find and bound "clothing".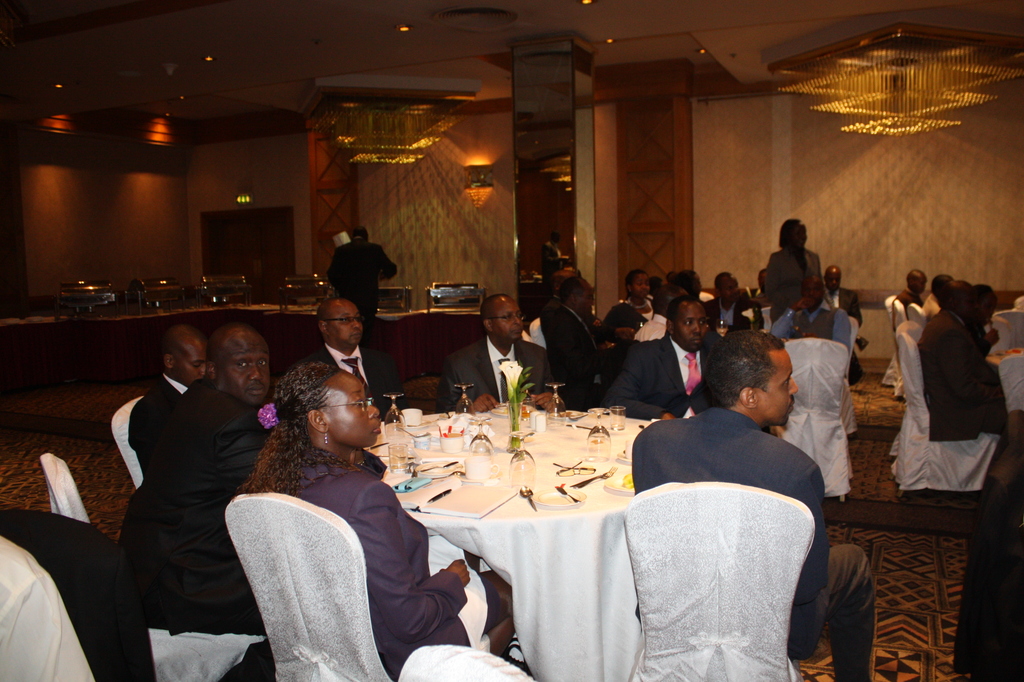
Bound: (538, 302, 634, 410).
